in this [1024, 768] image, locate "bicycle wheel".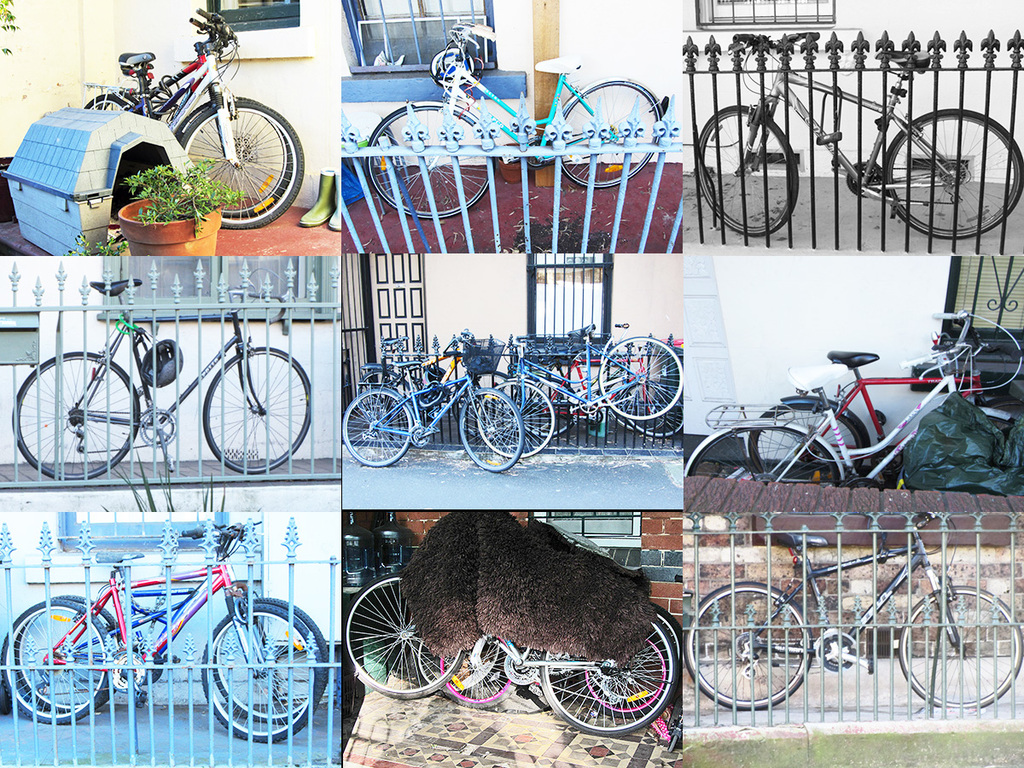
Bounding box: (x1=10, y1=595, x2=117, y2=719).
